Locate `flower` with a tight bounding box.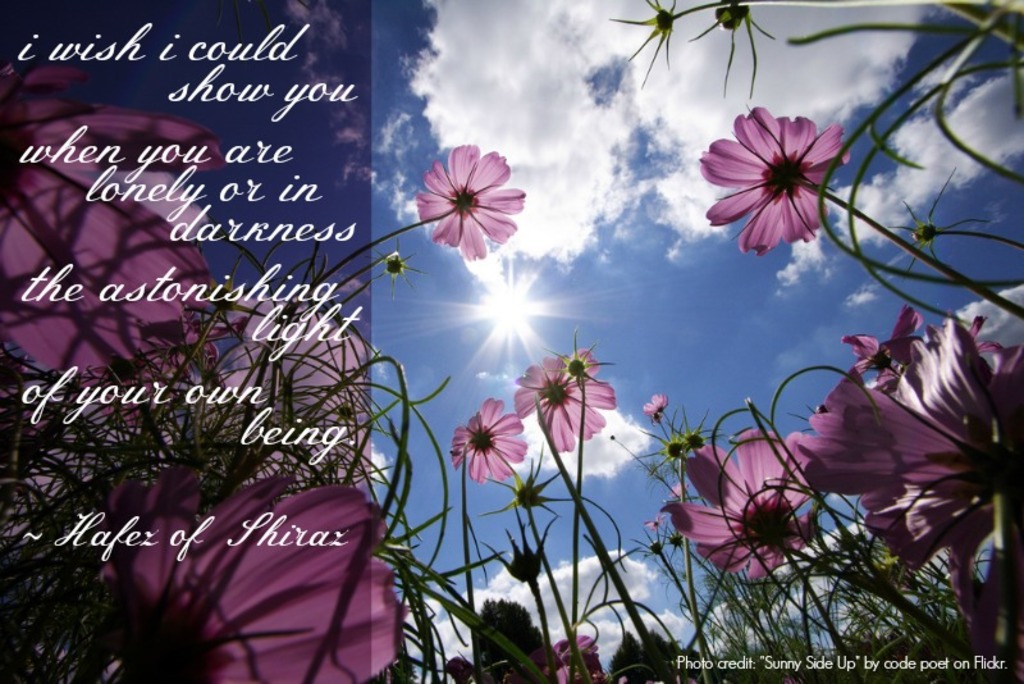
568,345,600,386.
